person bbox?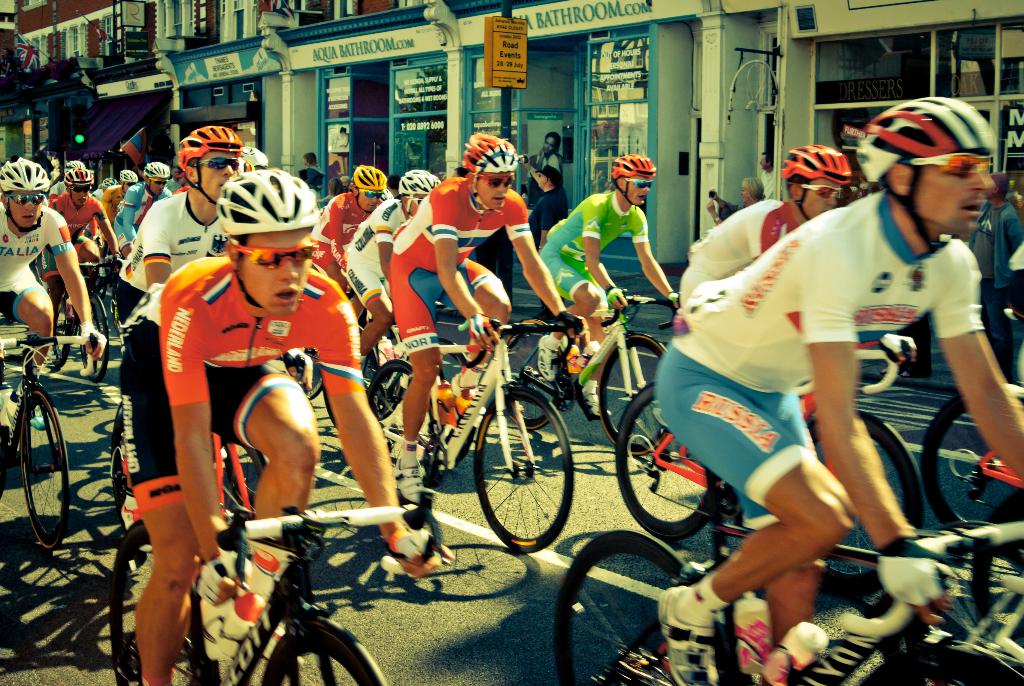
bbox=[525, 135, 562, 183]
